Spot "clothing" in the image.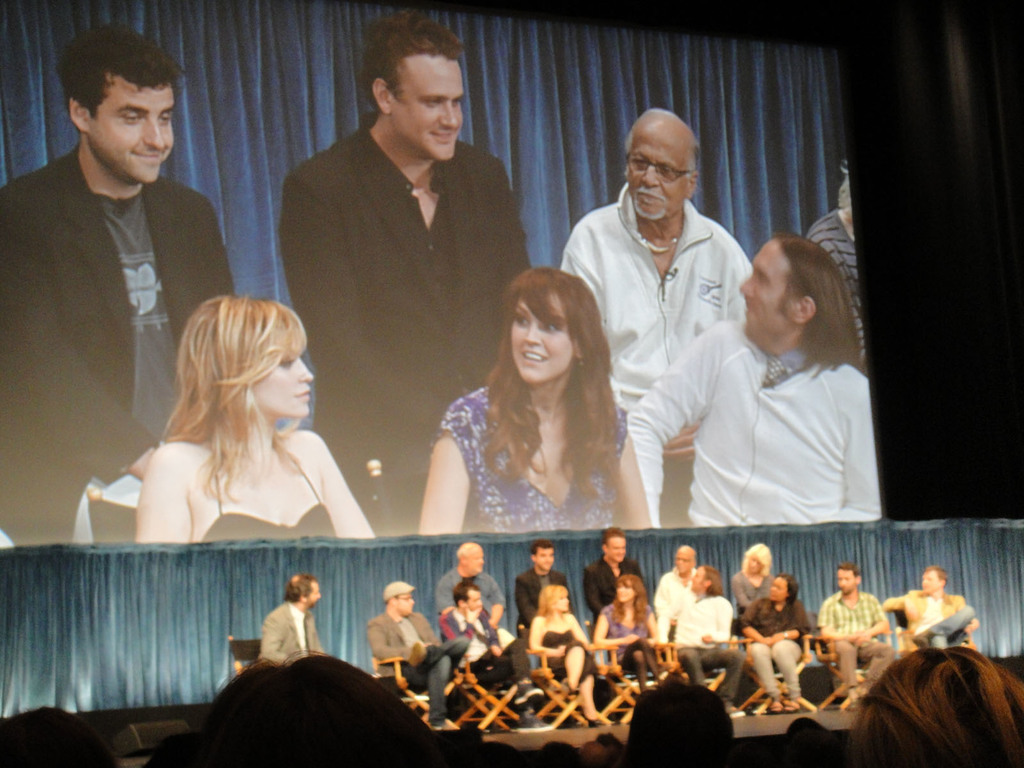
"clothing" found at <region>551, 141, 775, 523</region>.
